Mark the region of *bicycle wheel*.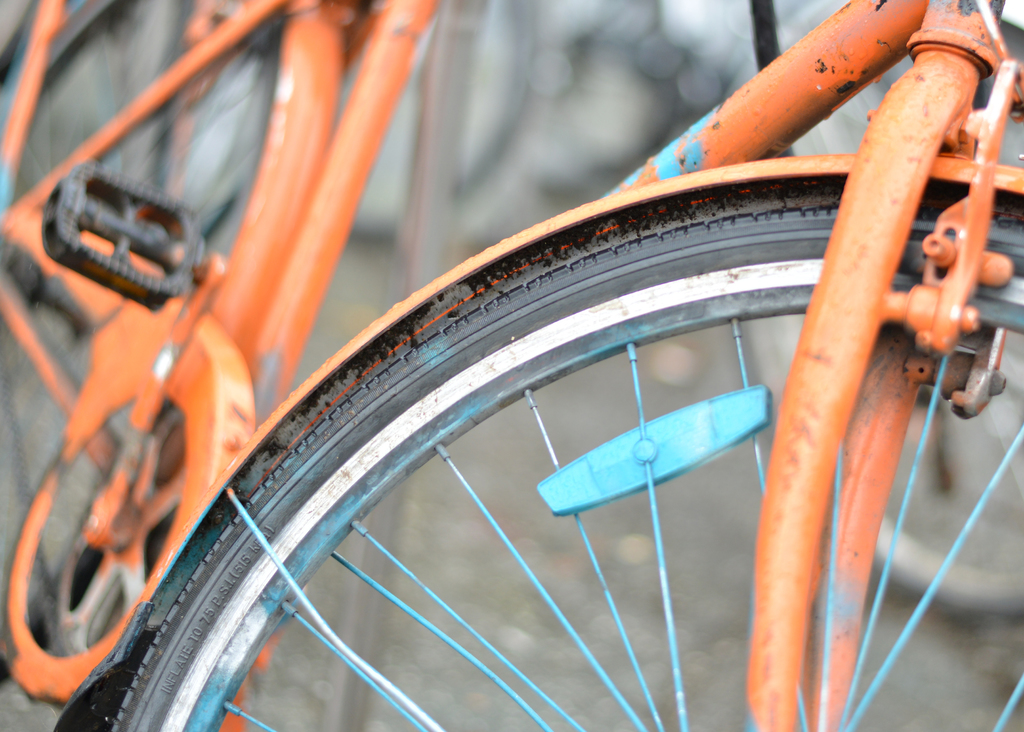
Region: (104, 175, 1023, 731).
